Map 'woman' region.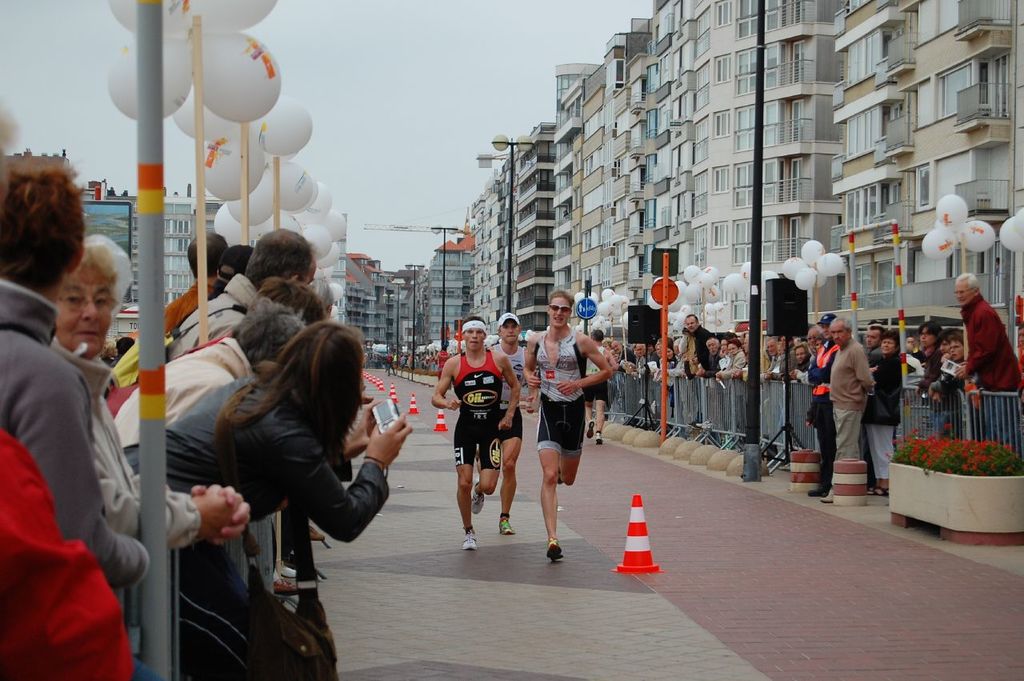
Mapped to [715,340,748,379].
